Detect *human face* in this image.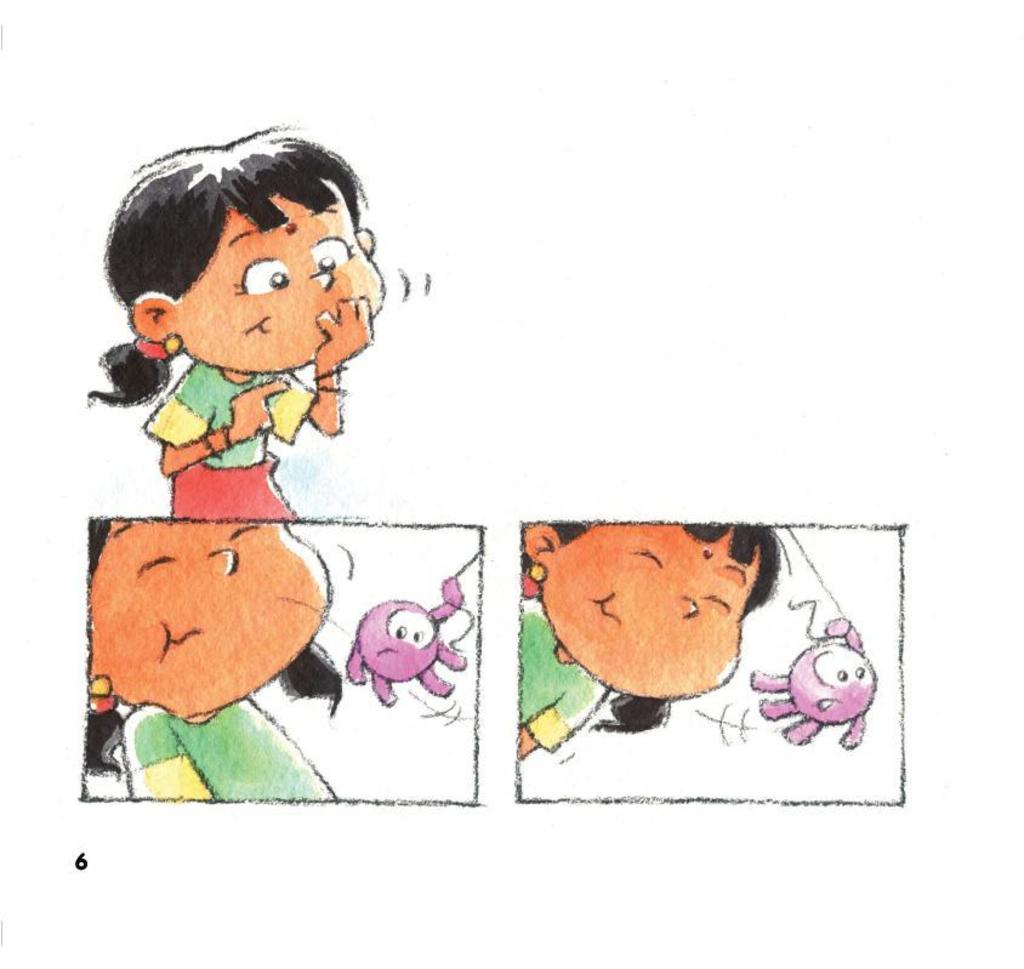
Detection: 176, 192, 379, 361.
